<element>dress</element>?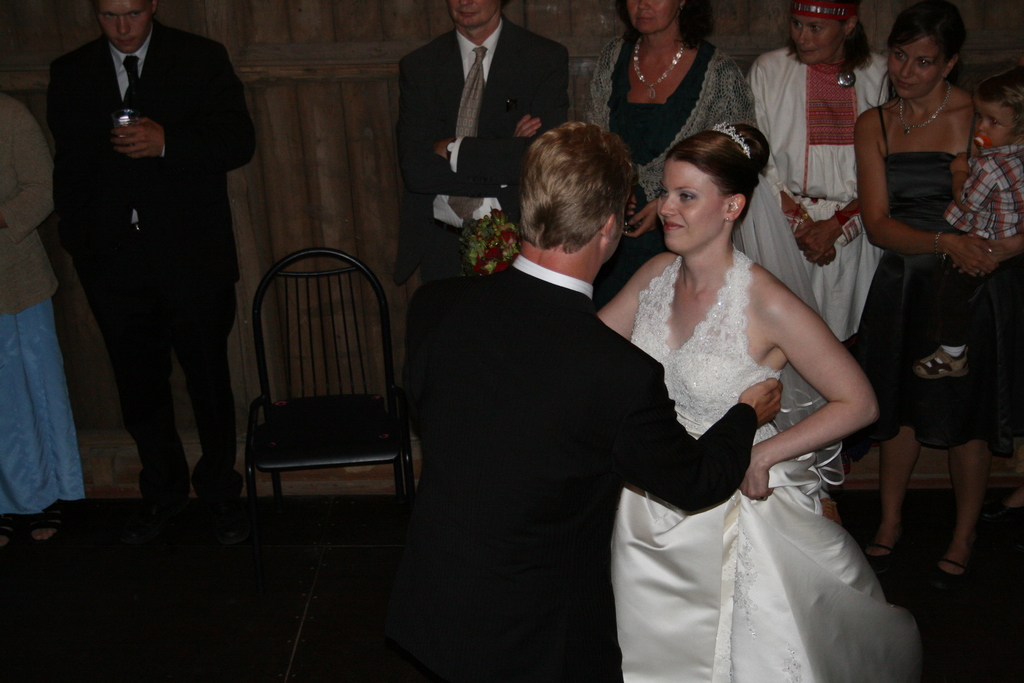
[left=582, top=38, right=756, bottom=235]
